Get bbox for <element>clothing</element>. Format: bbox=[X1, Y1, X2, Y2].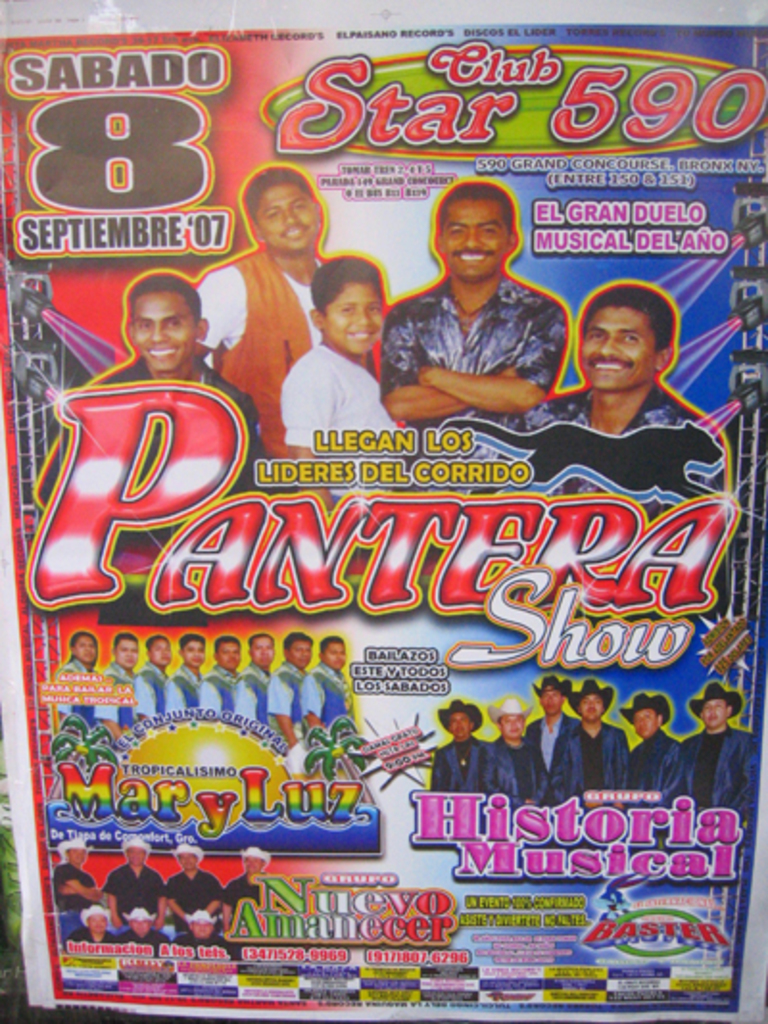
bbox=[200, 680, 246, 734].
